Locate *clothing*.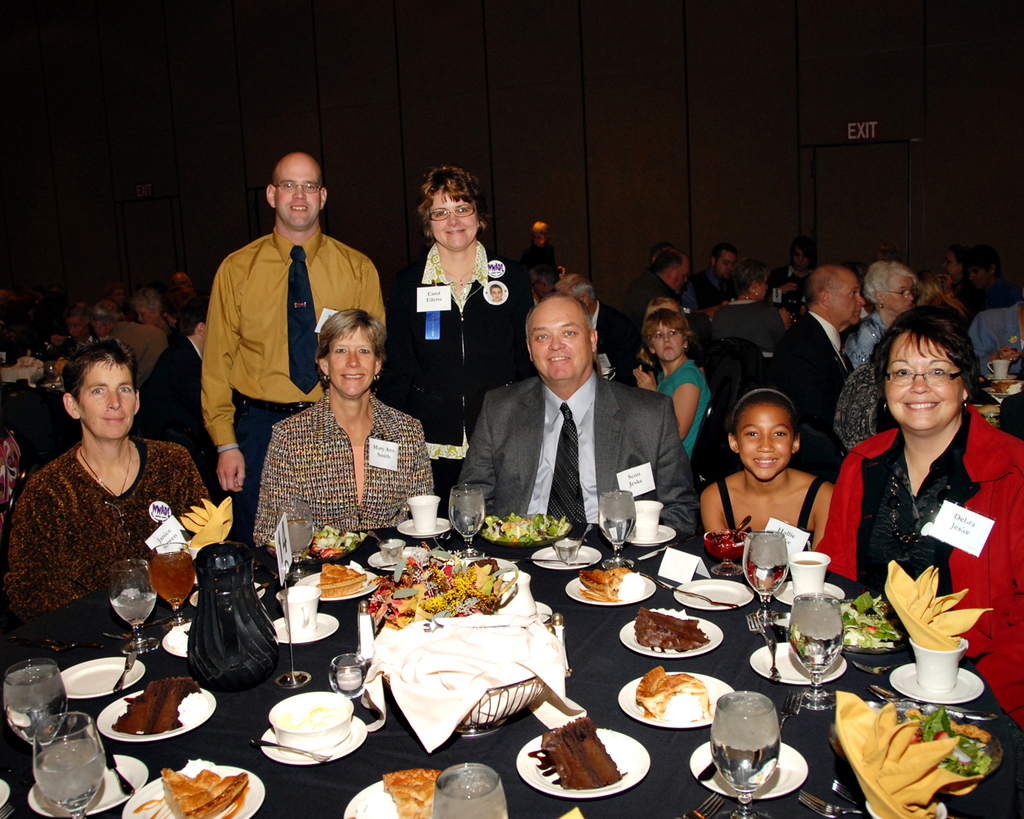
Bounding box: [938,295,979,328].
